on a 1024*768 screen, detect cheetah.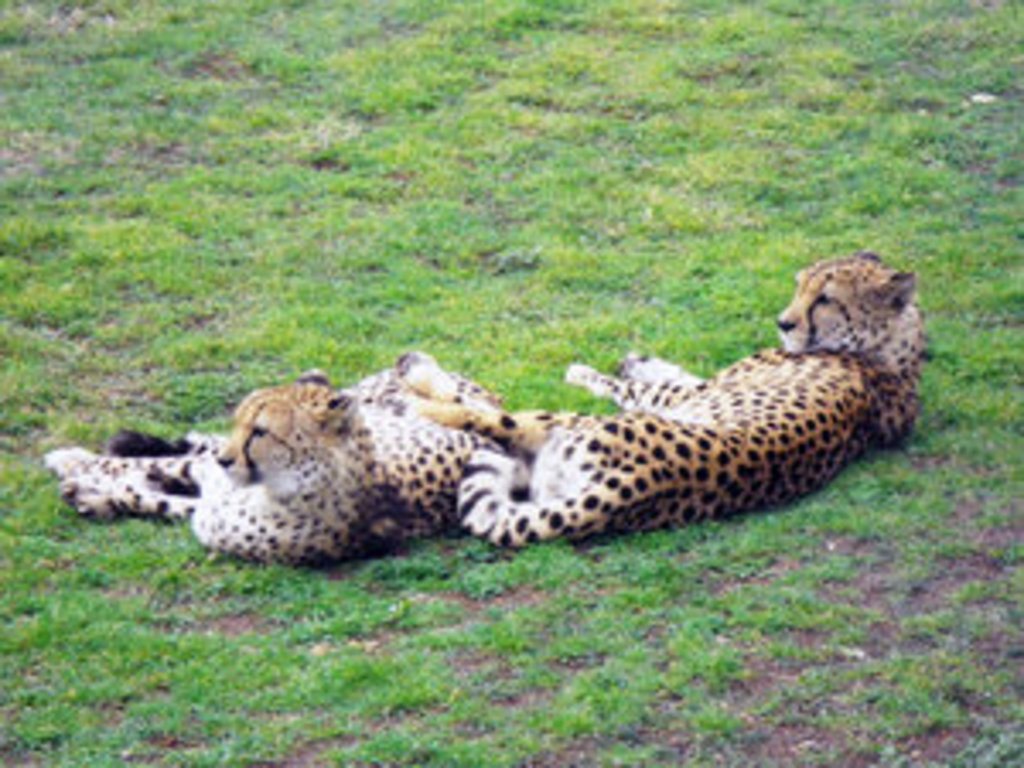
bbox=[396, 253, 928, 546].
